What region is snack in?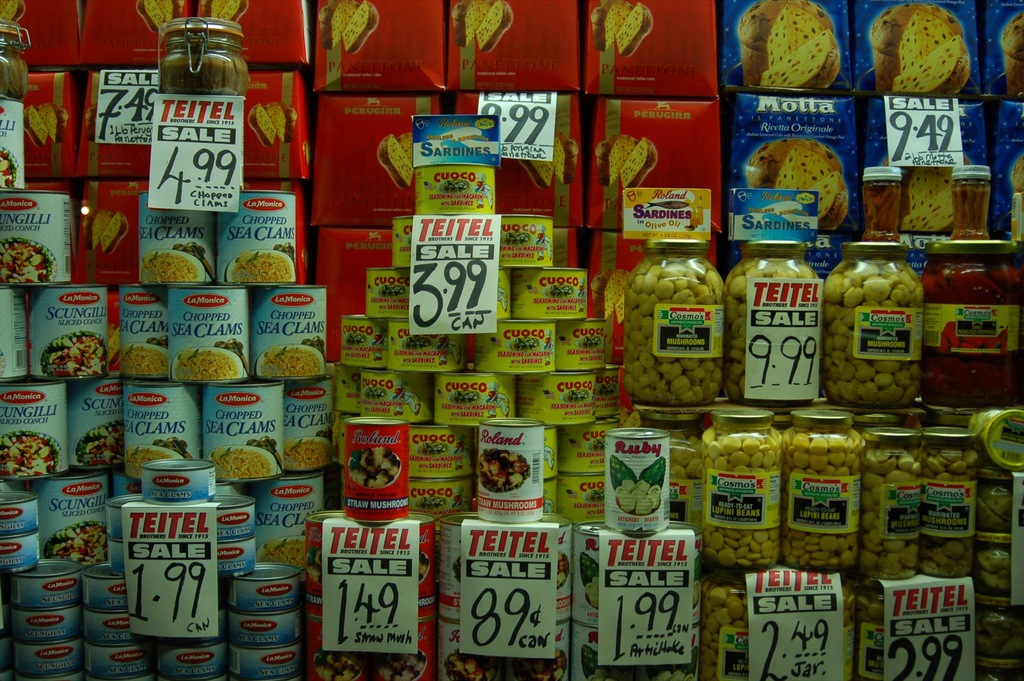
[x1=75, y1=421, x2=125, y2=466].
